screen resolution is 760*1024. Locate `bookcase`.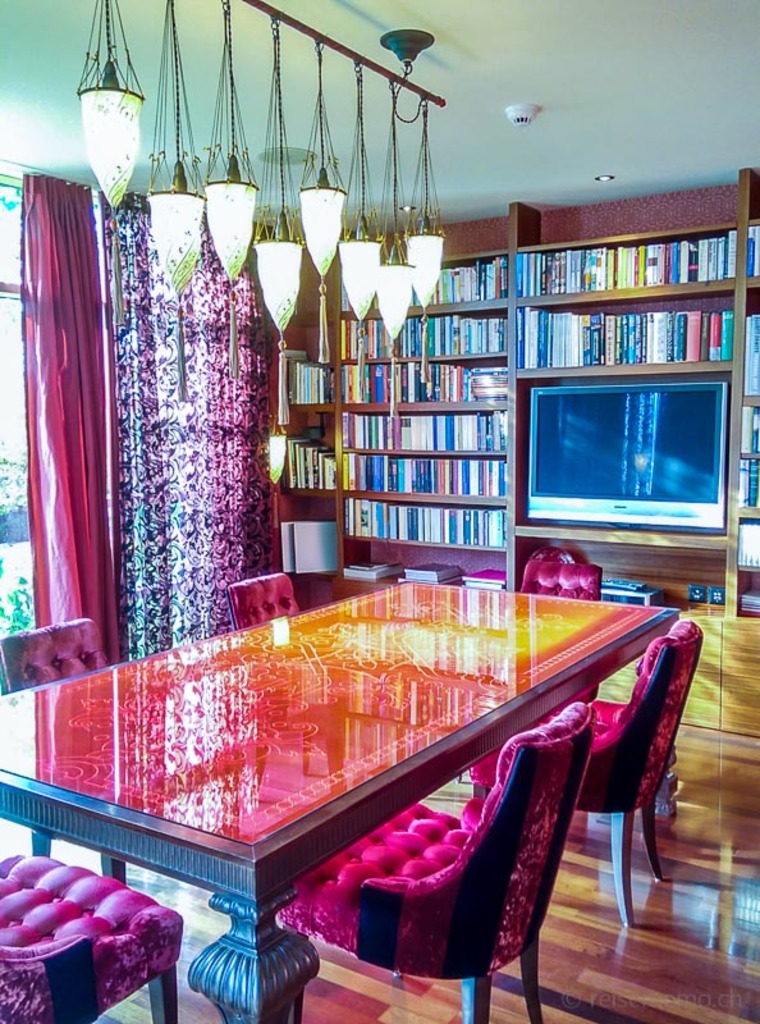
367, 216, 750, 563.
